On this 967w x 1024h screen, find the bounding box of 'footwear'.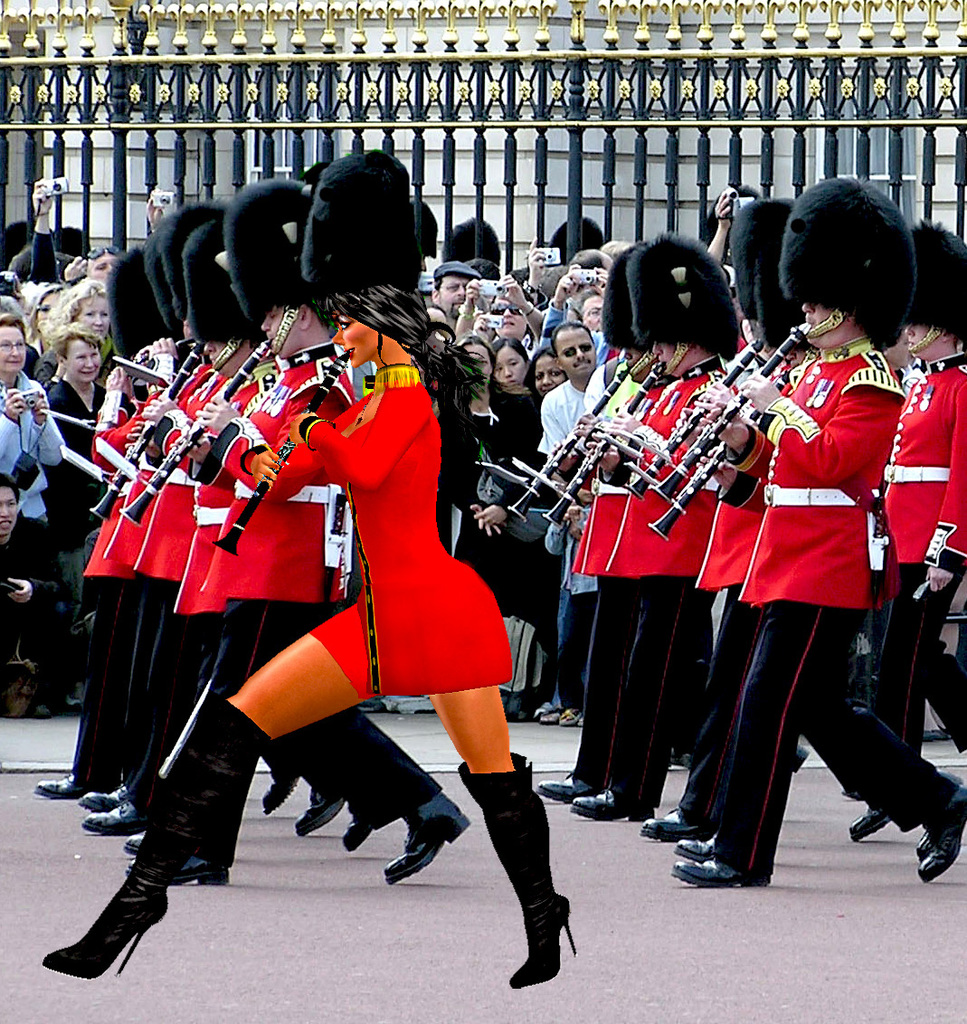
Bounding box: [left=910, top=776, right=966, bottom=879].
